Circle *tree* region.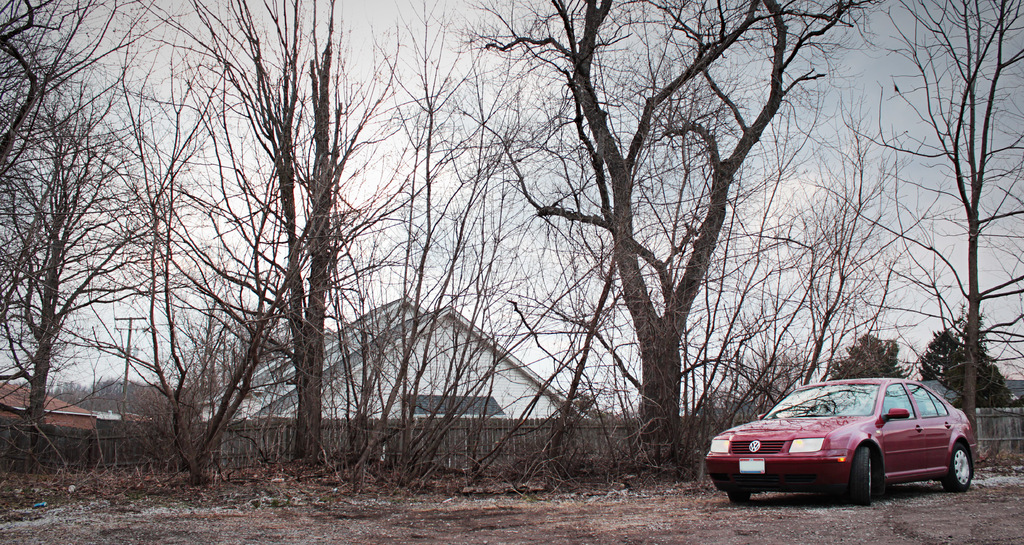
Region: [x1=328, y1=0, x2=554, y2=494].
